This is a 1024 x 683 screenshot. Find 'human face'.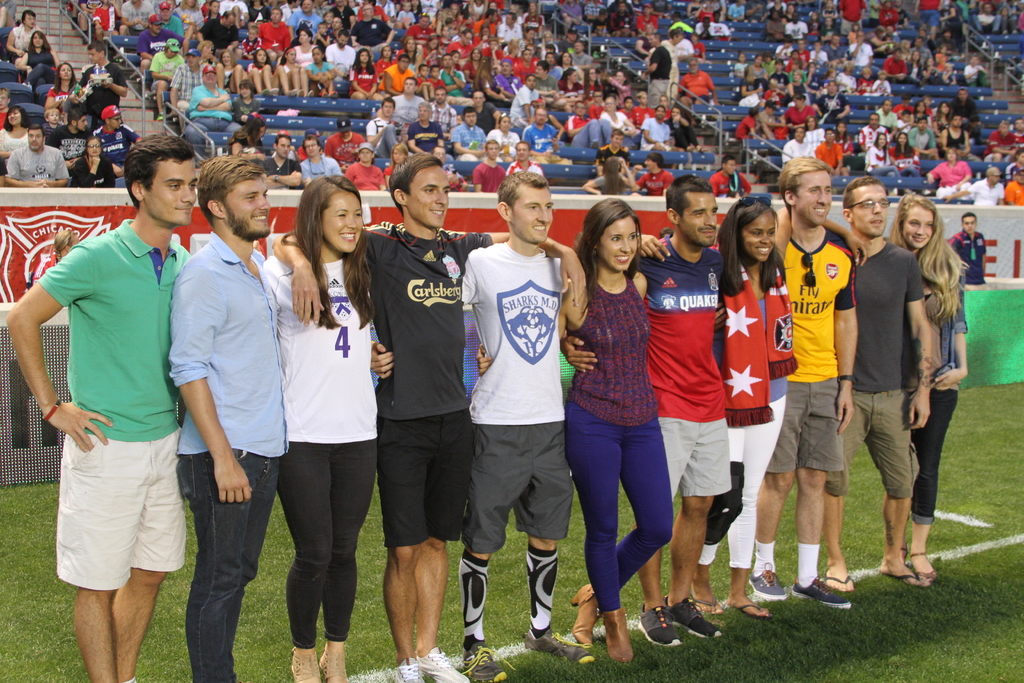
Bounding box: l=150, t=152, r=197, b=228.
